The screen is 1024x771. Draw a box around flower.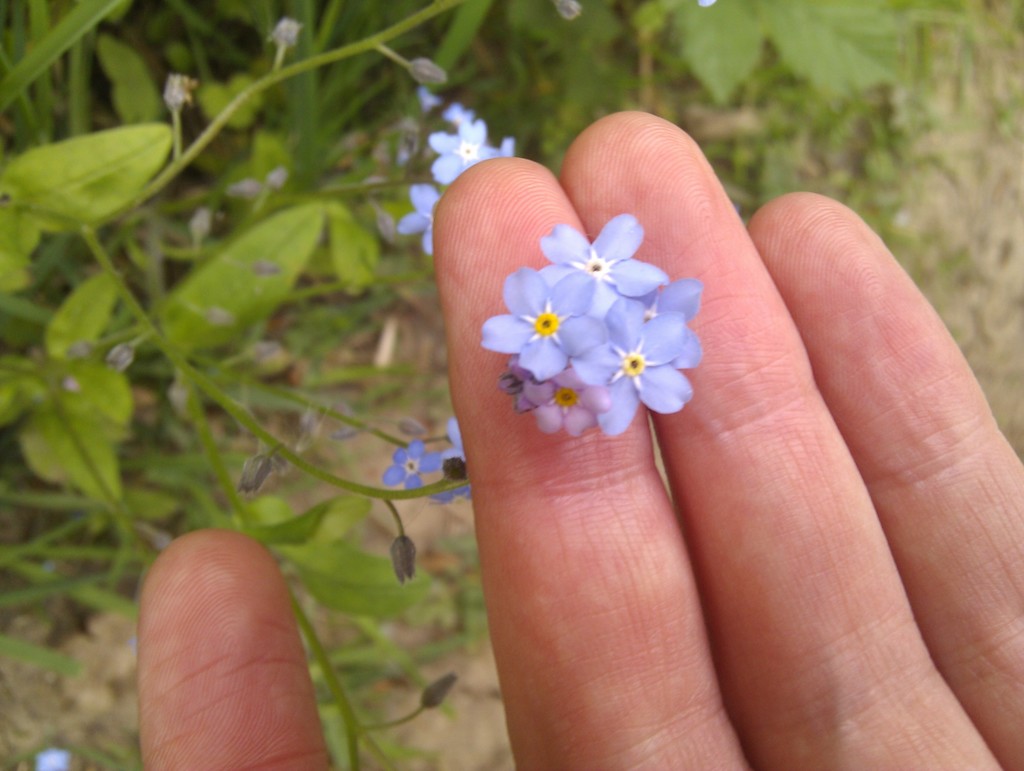
[31,748,72,770].
